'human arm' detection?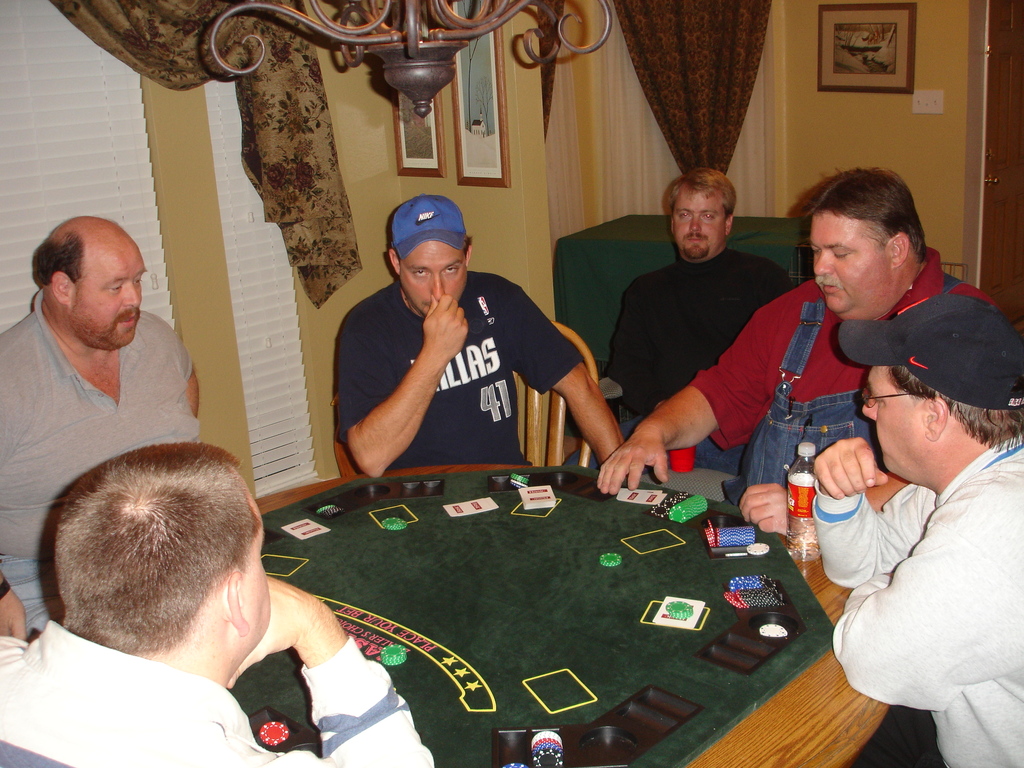
box=[593, 300, 779, 490]
